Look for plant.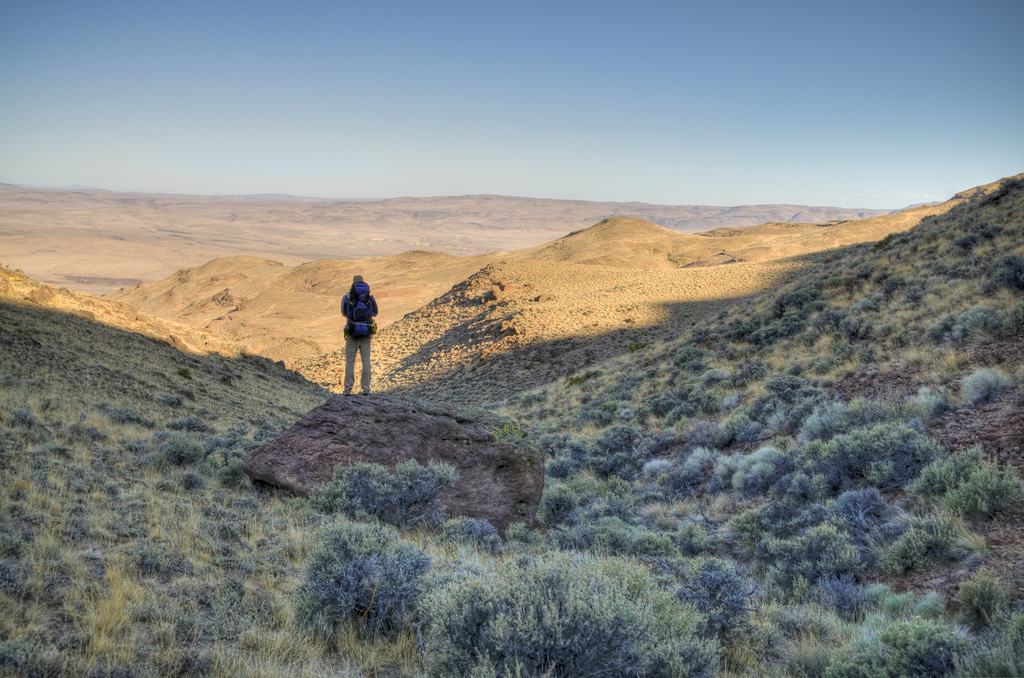
Found: x1=228, y1=452, x2=265, y2=489.
